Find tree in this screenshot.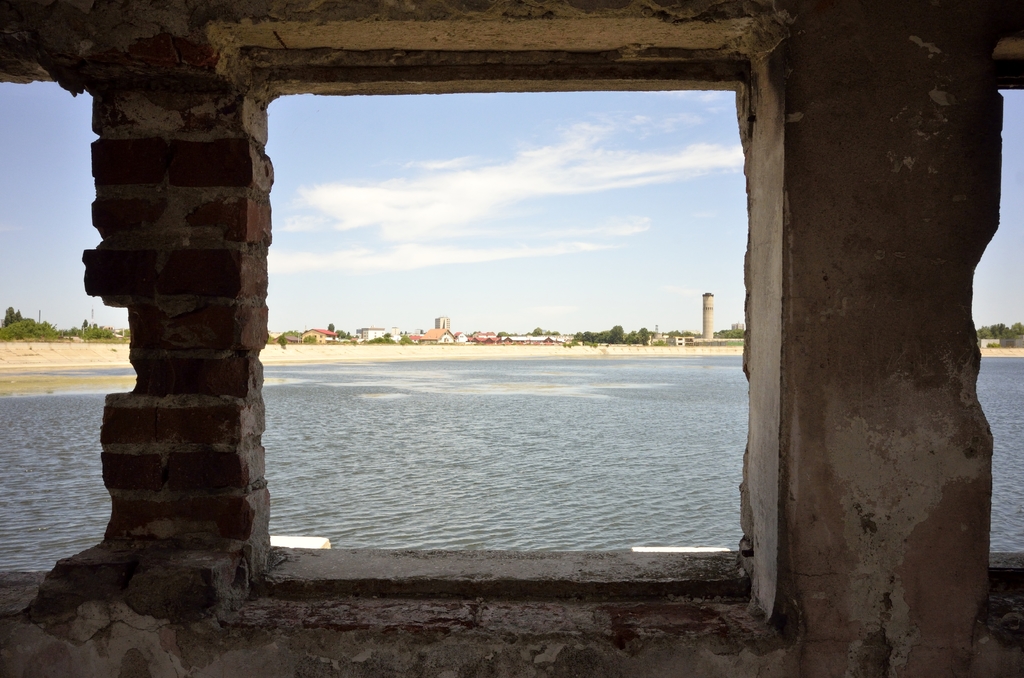
The bounding box for tree is box(541, 332, 555, 338).
